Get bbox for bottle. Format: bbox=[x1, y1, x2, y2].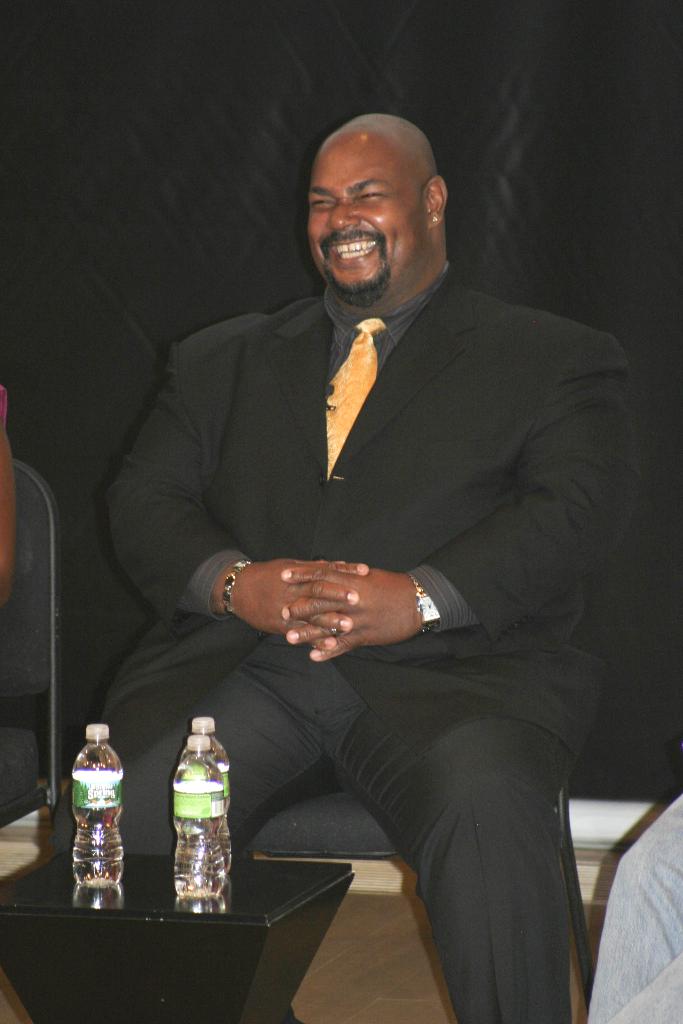
bbox=[154, 724, 231, 914].
